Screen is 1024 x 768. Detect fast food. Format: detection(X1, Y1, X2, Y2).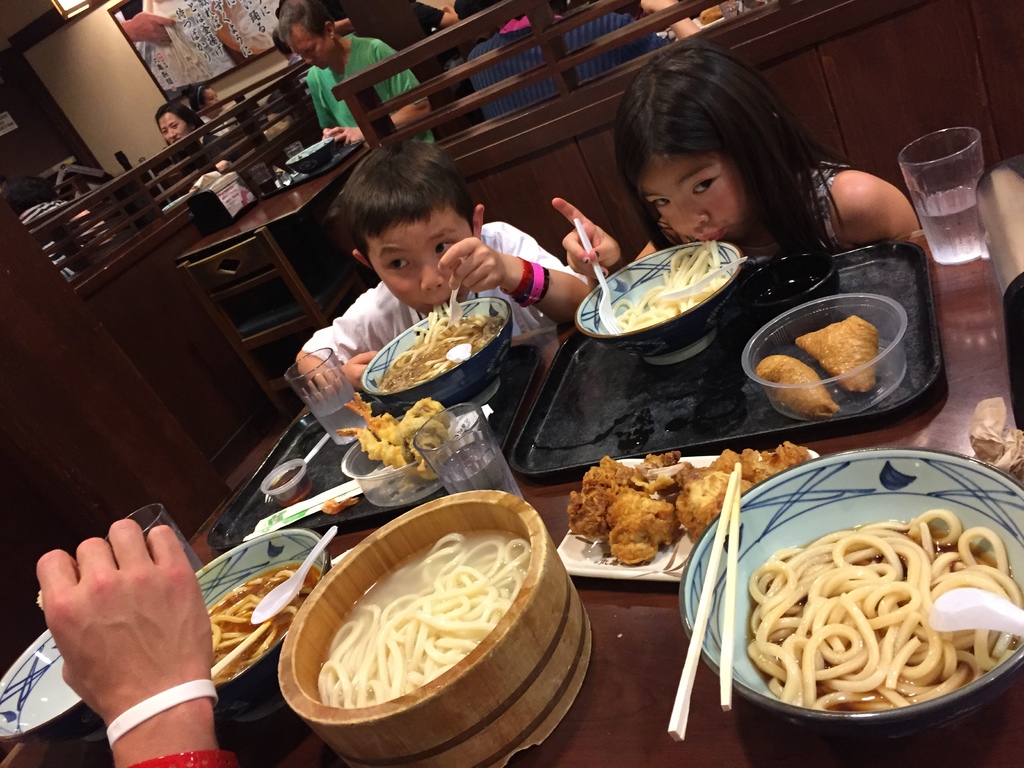
detection(739, 508, 1023, 708).
